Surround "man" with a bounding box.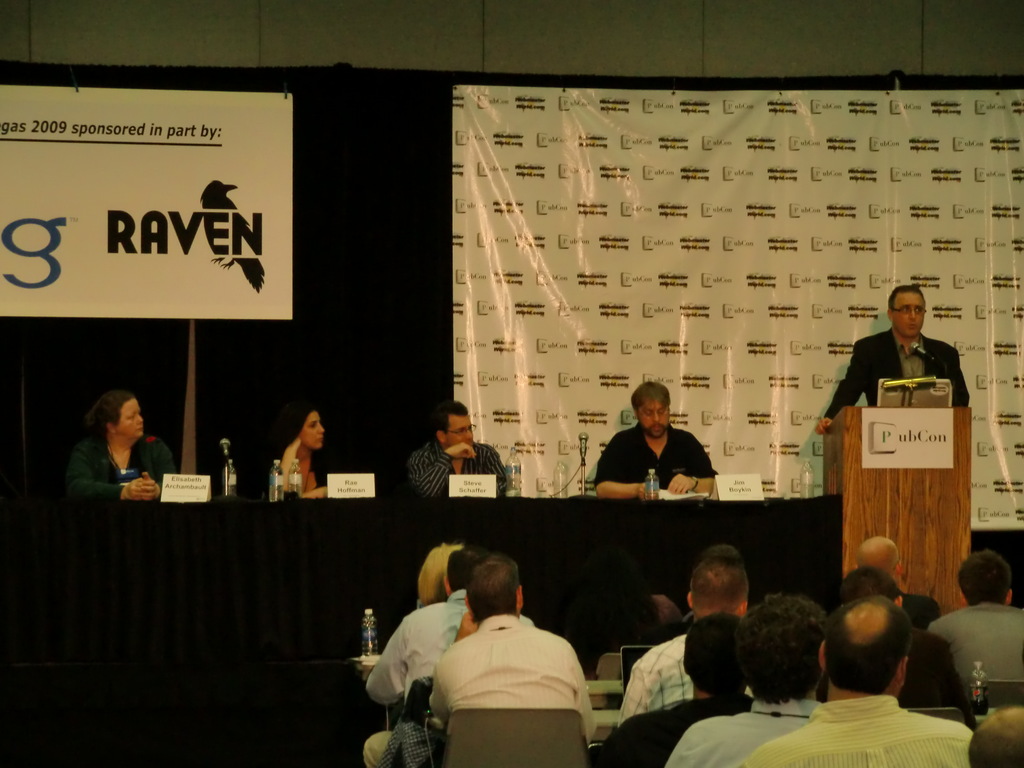
rect(592, 621, 753, 767).
